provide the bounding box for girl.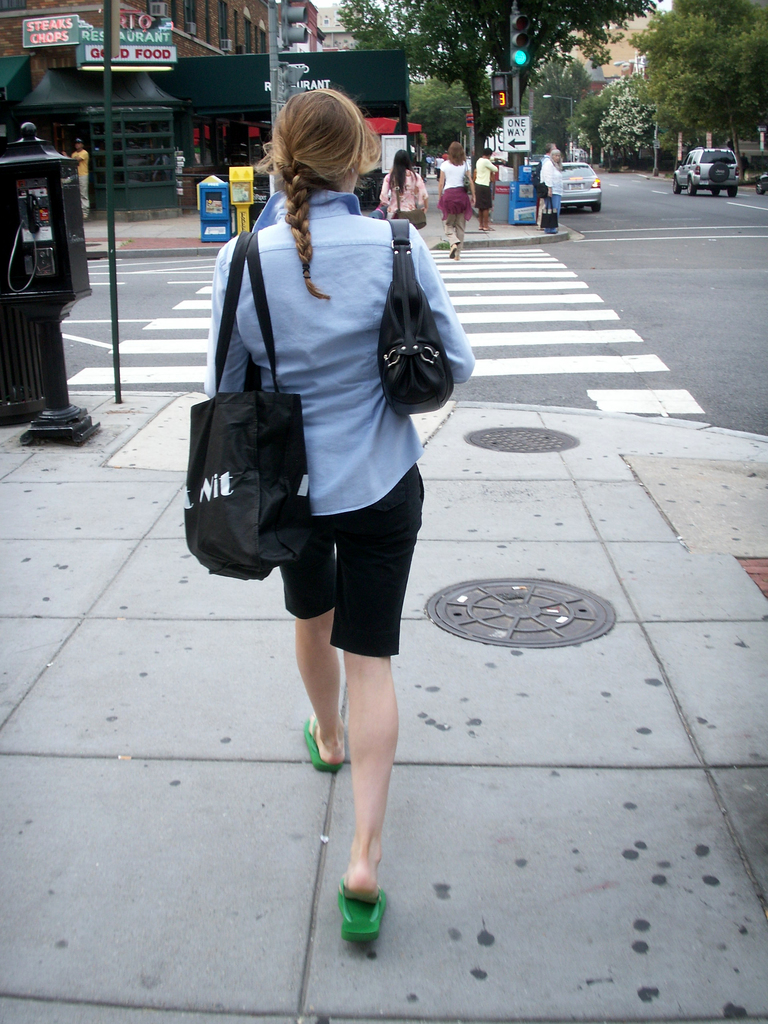
<region>203, 89, 476, 939</region>.
